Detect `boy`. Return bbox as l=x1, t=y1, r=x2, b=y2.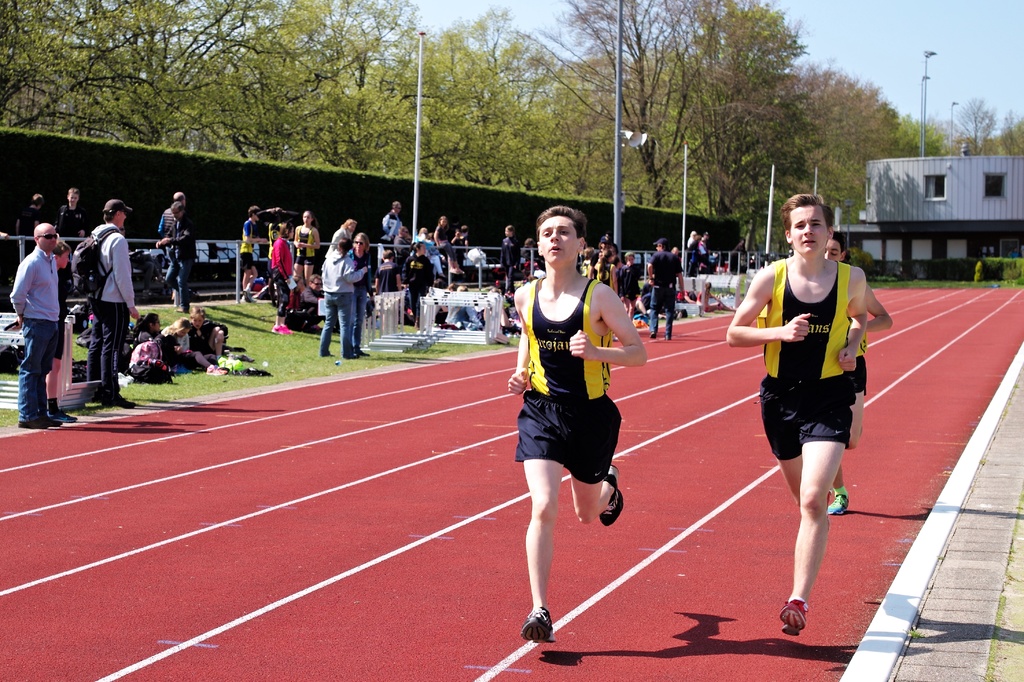
l=493, t=216, r=655, b=640.
